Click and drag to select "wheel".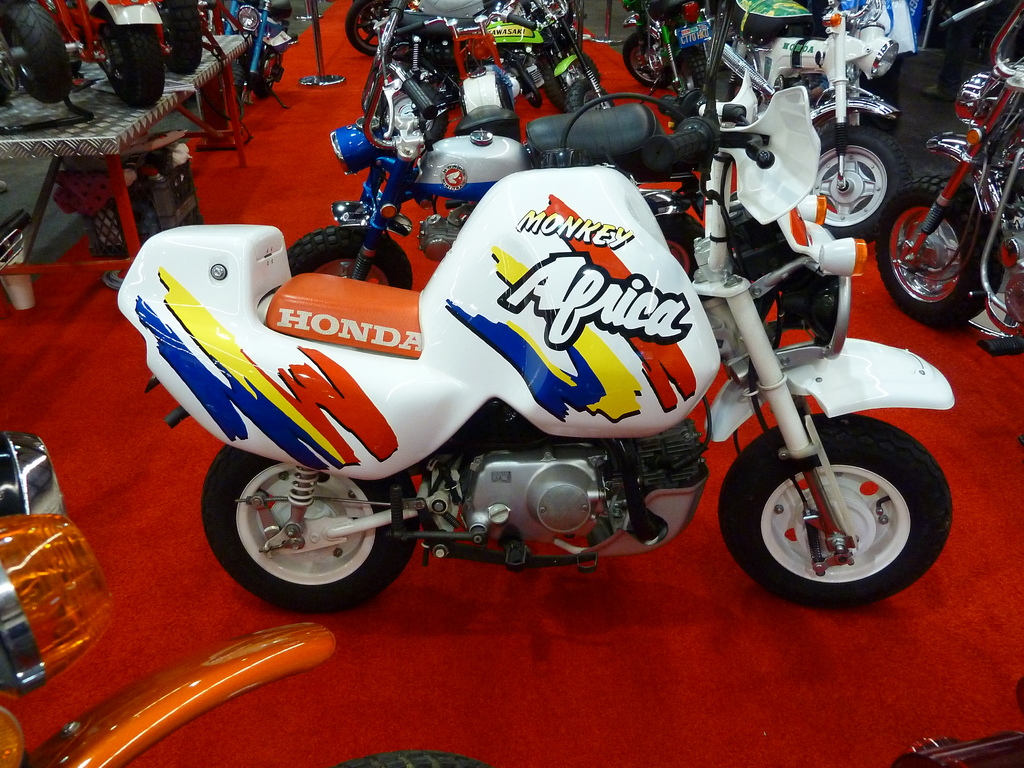
Selection: BBox(232, 67, 246, 102).
